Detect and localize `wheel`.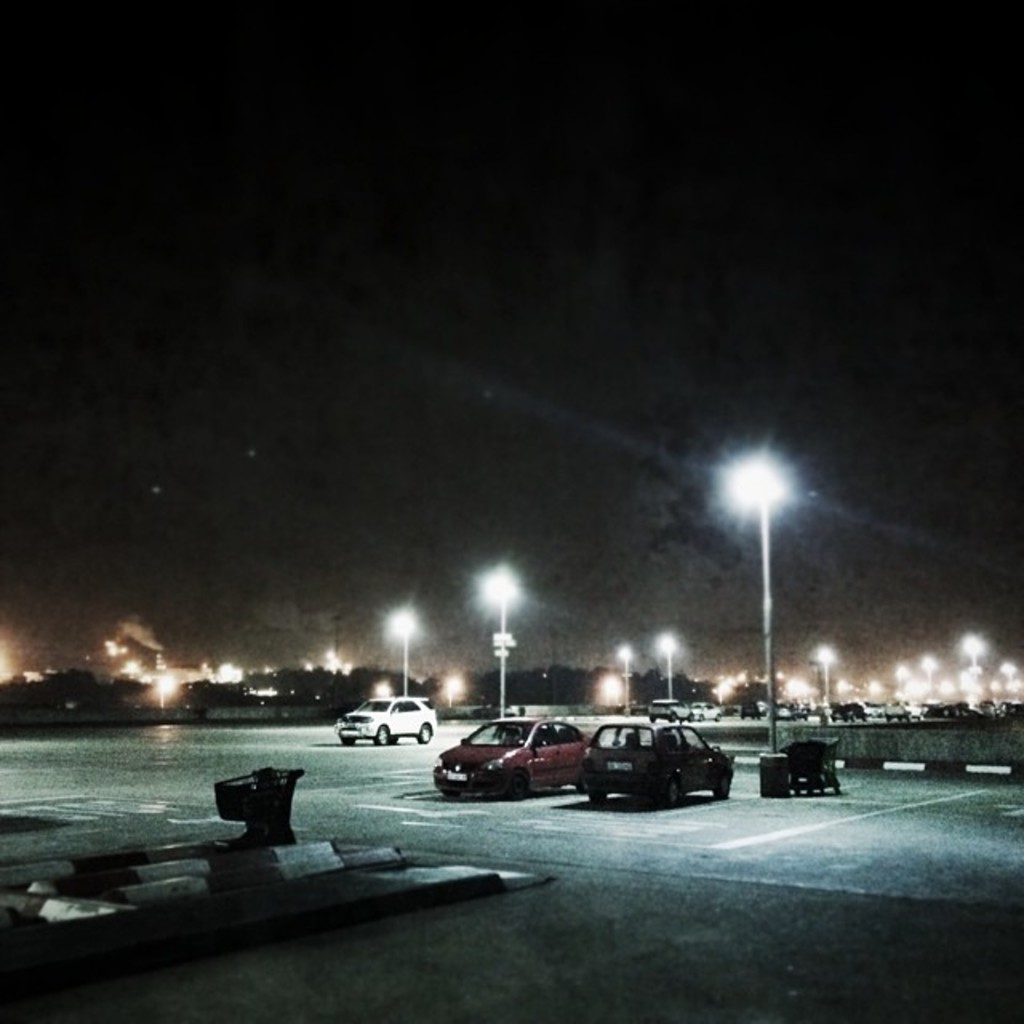
Localized at 507,771,526,808.
